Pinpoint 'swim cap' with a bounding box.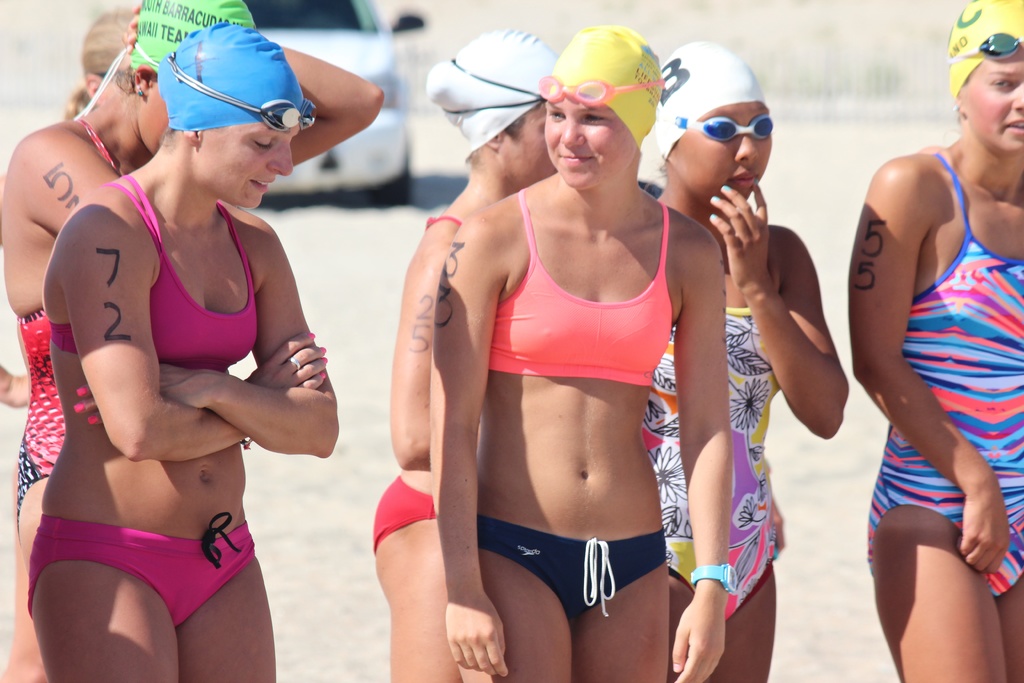
[x1=545, y1=23, x2=661, y2=157].
